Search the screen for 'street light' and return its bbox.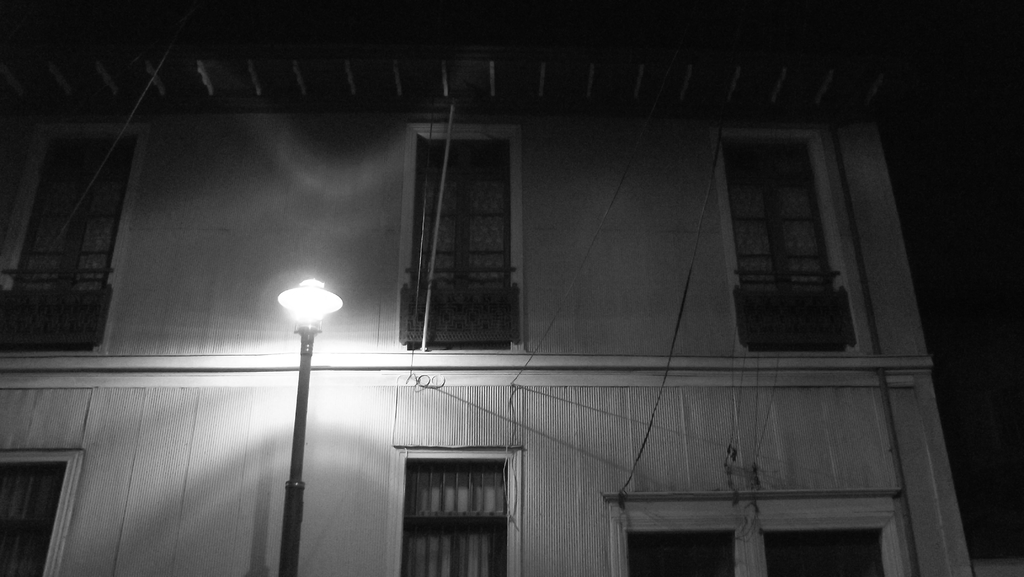
Found: x1=280, y1=275, x2=344, y2=576.
